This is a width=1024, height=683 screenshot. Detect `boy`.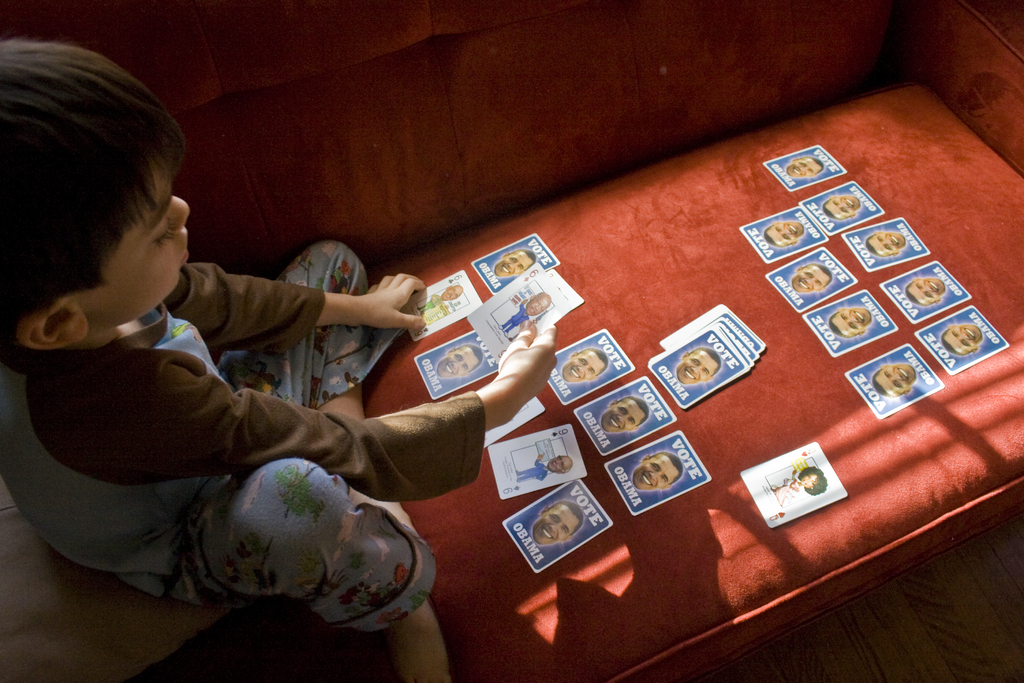
[x1=788, y1=262, x2=831, y2=295].
